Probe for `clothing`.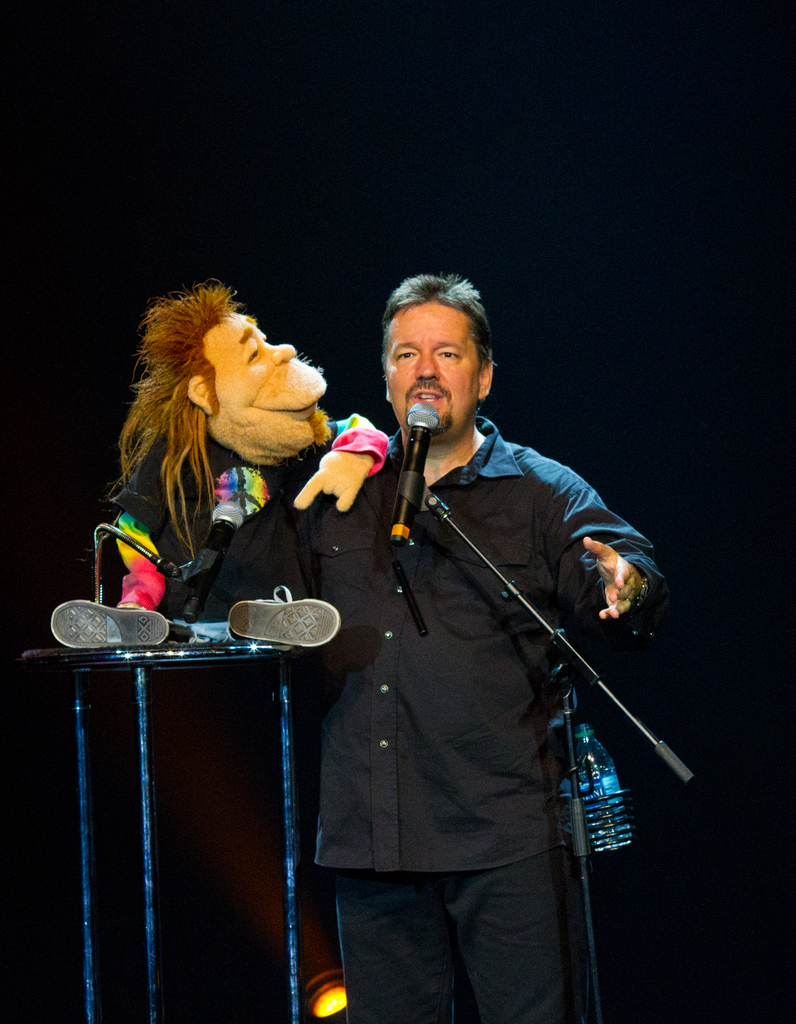
Probe result: box(106, 416, 389, 605).
